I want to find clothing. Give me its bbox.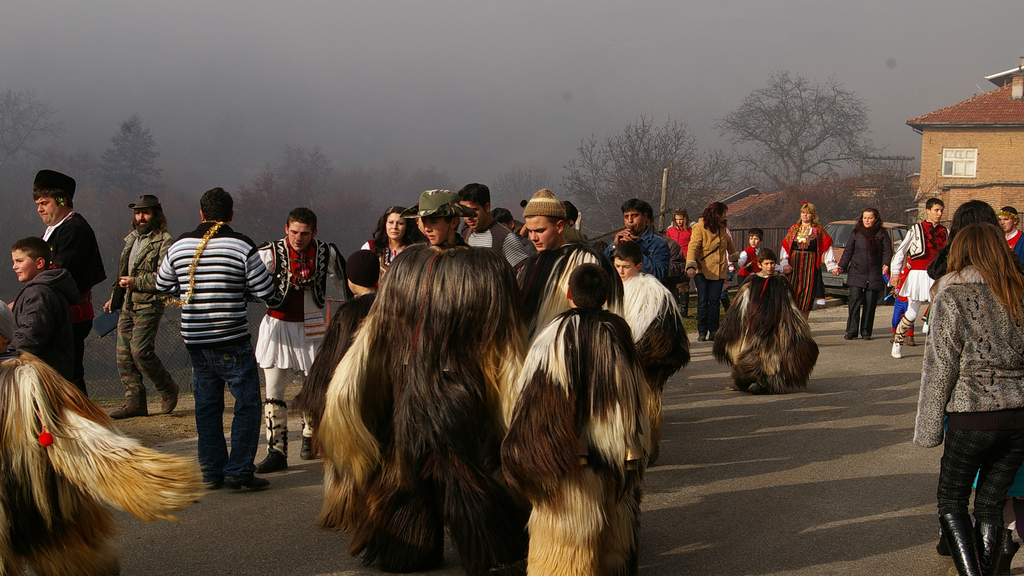
BBox(835, 224, 891, 339).
